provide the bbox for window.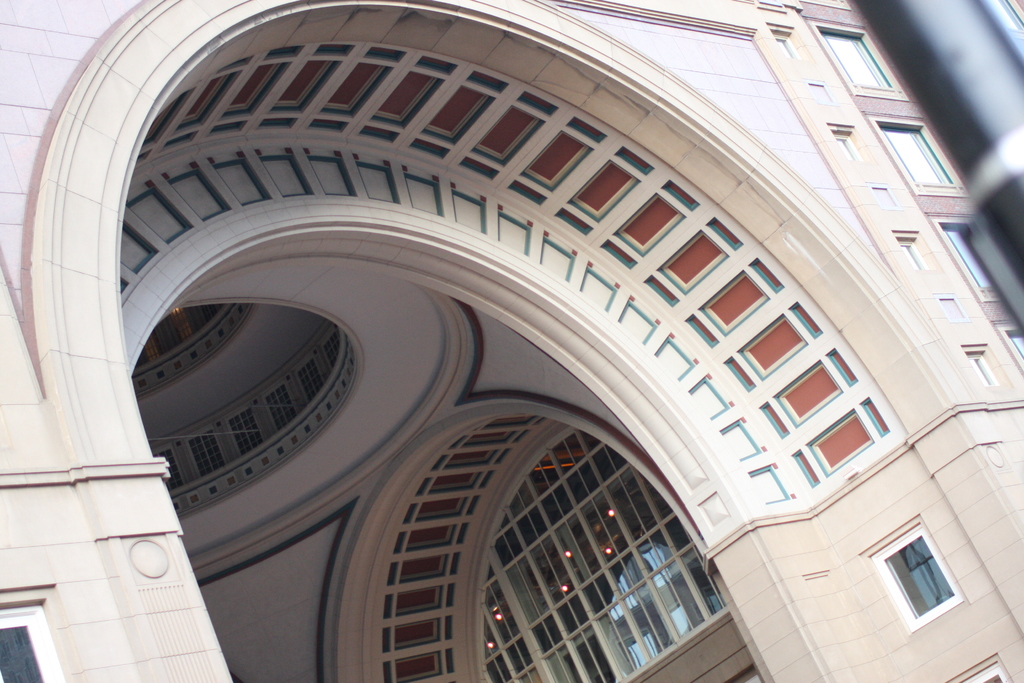
{"x1": 806, "y1": 81, "x2": 835, "y2": 103}.
